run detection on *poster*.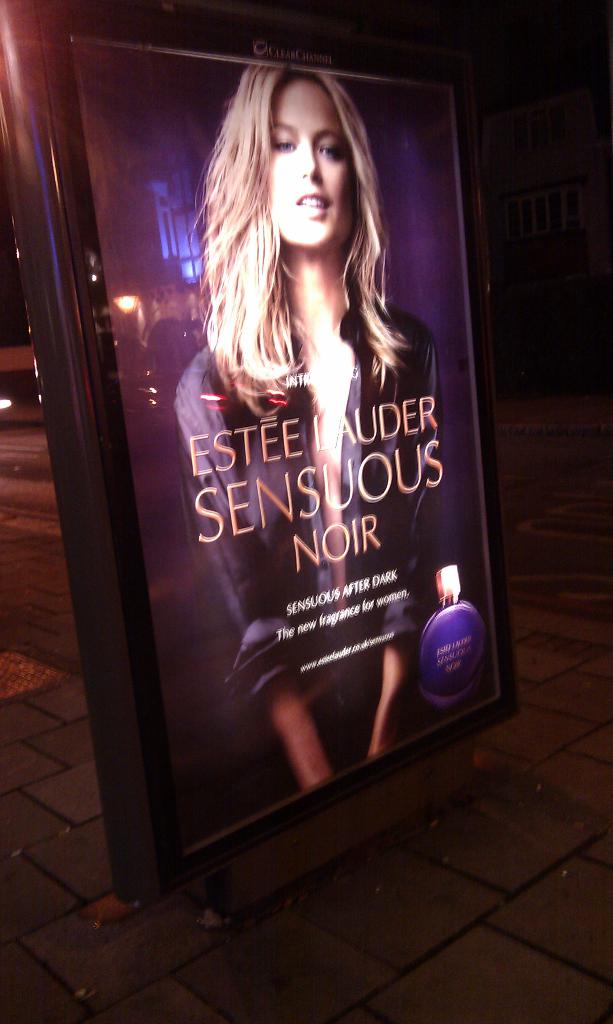
Result: 84:12:512:901.
